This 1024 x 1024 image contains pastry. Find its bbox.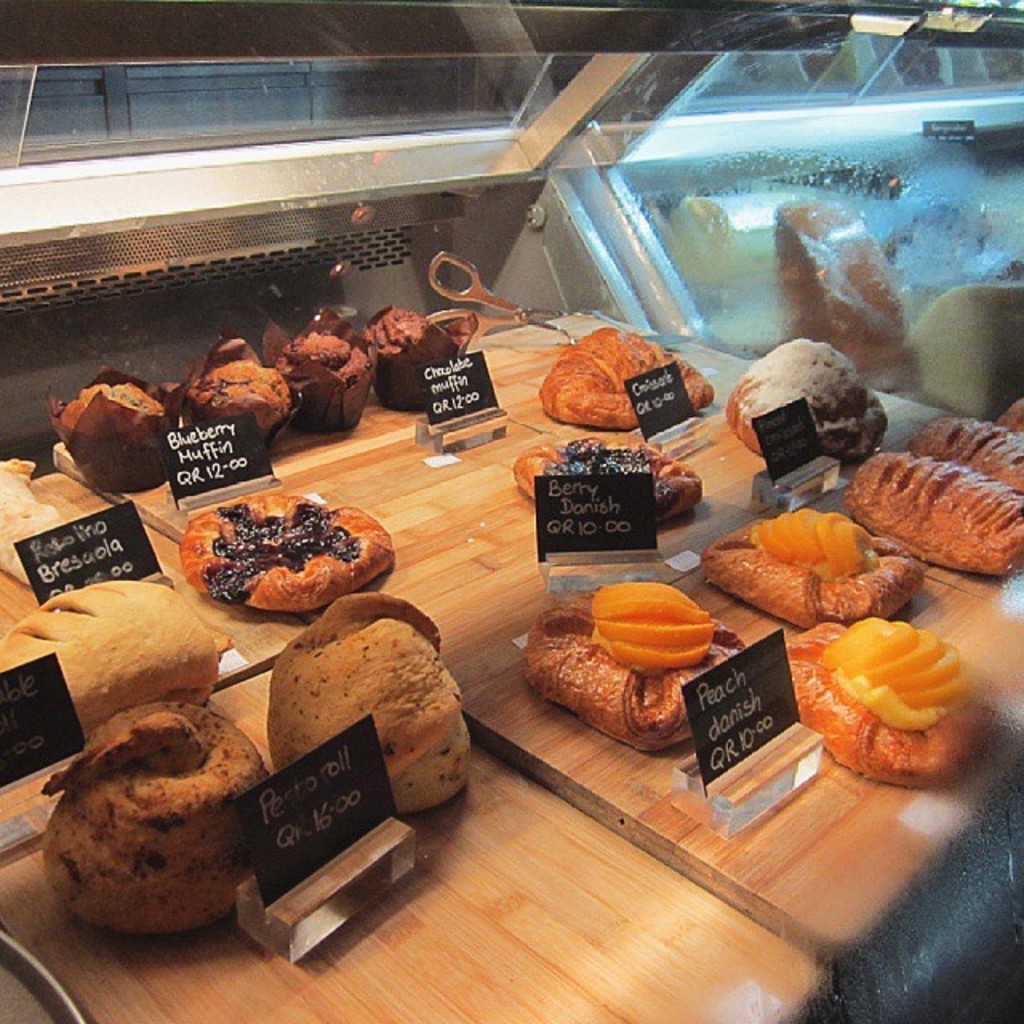
(728, 339, 893, 461).
